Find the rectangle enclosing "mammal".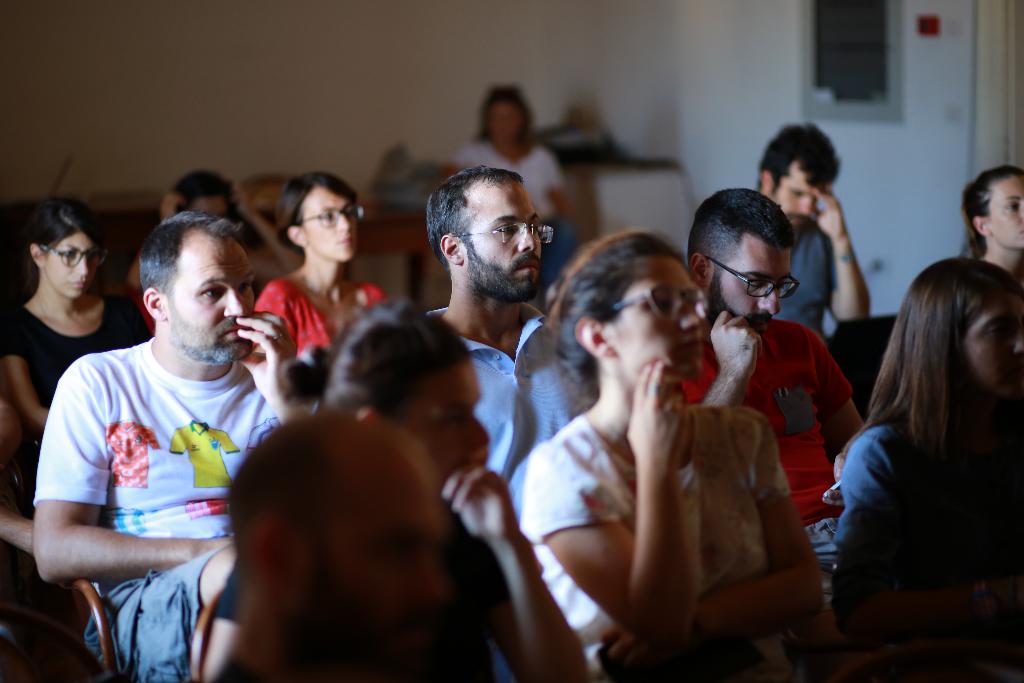
199 299 590 682.
